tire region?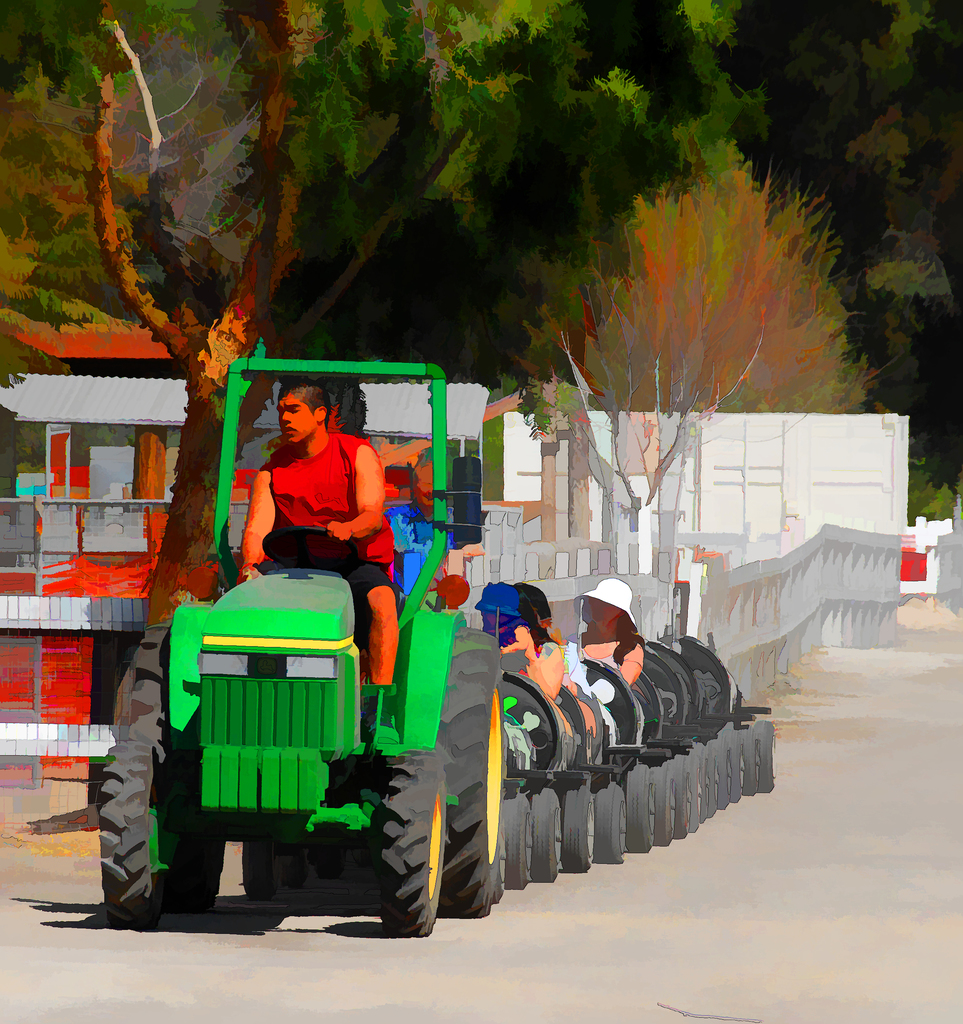
(677, 755, 708, 830)
